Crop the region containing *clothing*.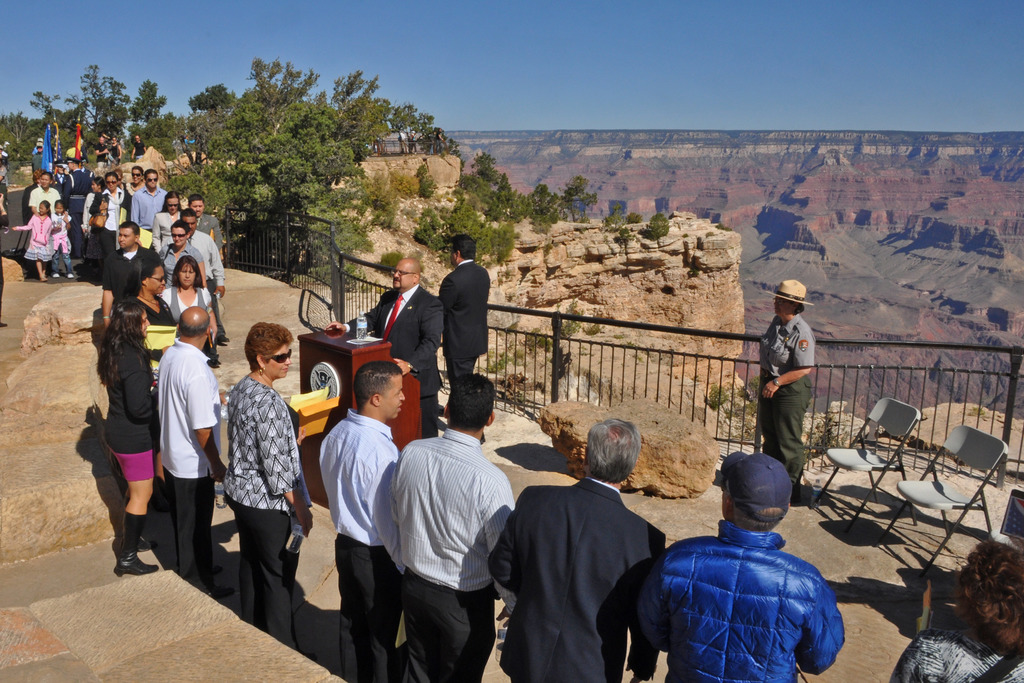
Crop region: crop(222, 375, 311, 649).
